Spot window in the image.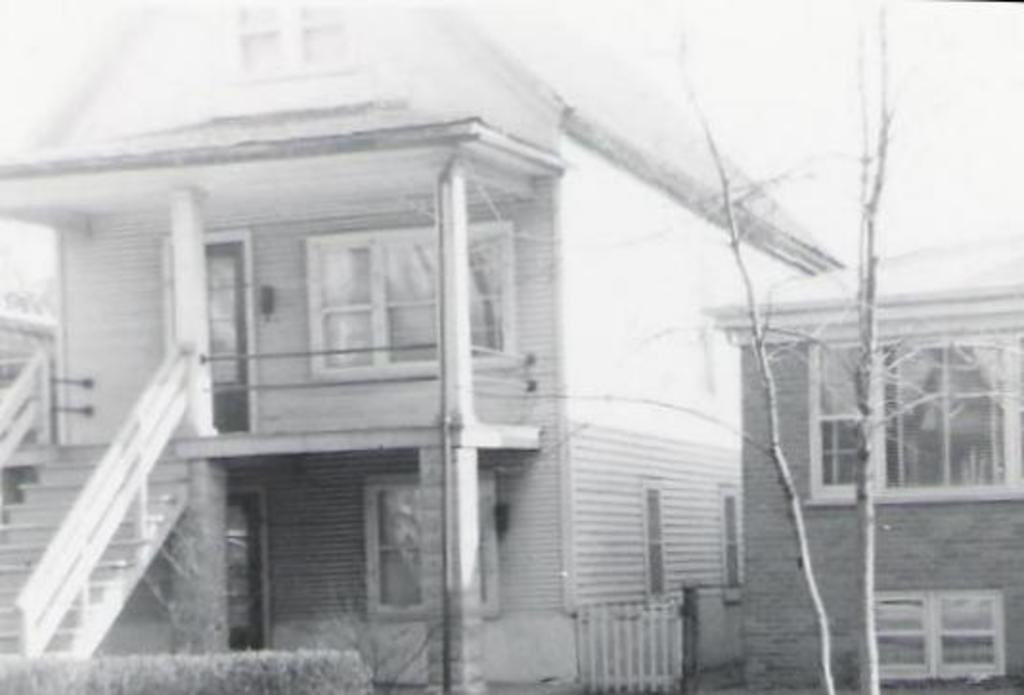
window found at 364 467 500 620.
